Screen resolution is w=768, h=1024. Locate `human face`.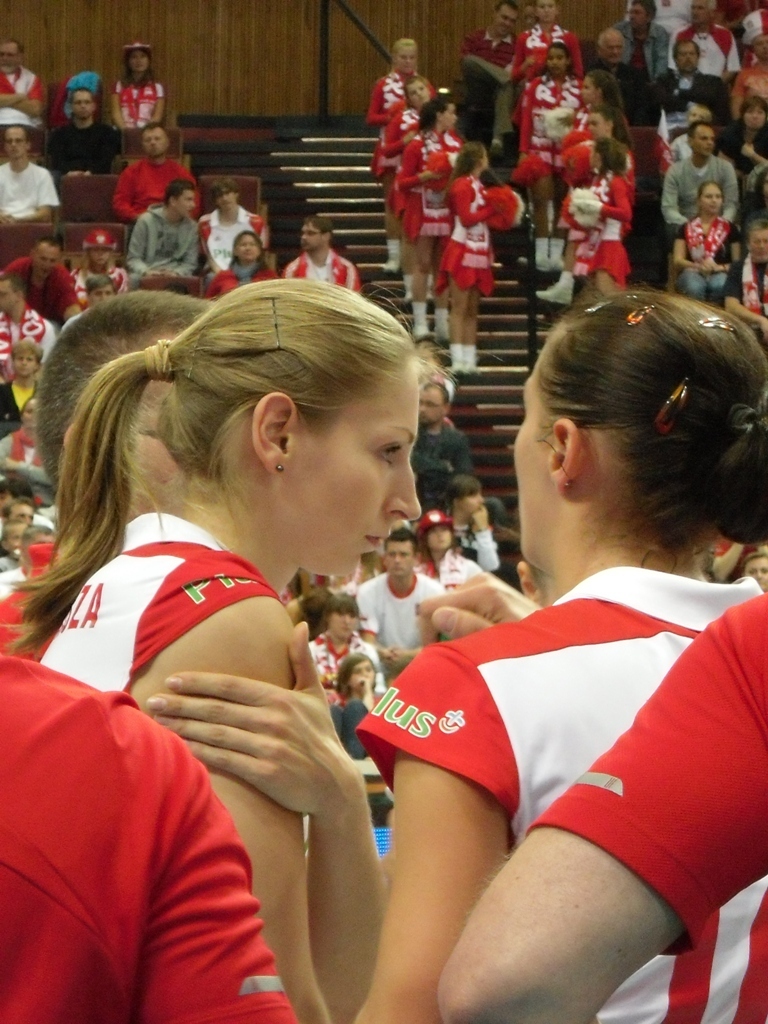
region(511, 356, 547, 565).
